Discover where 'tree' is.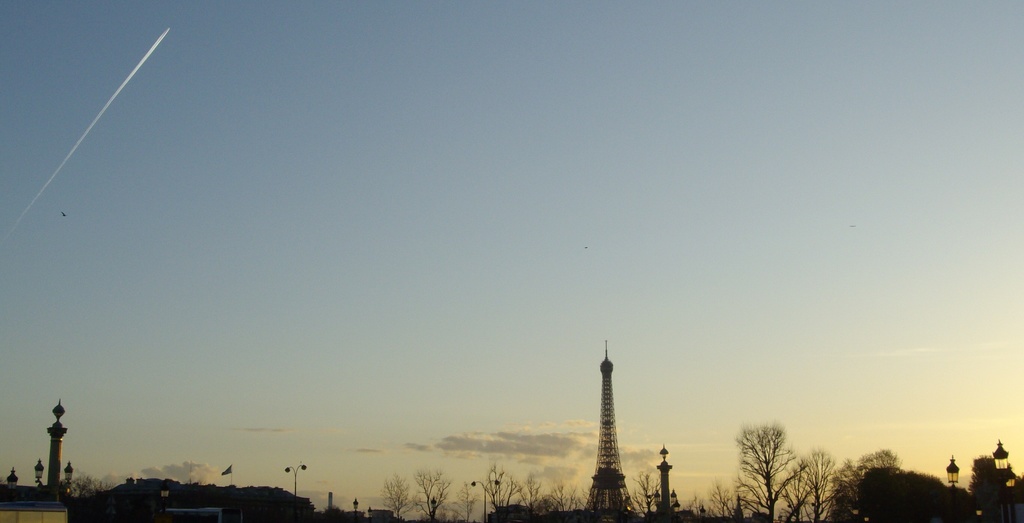
Discovered at x1=786 y1=449 x2=836 y2=517.
